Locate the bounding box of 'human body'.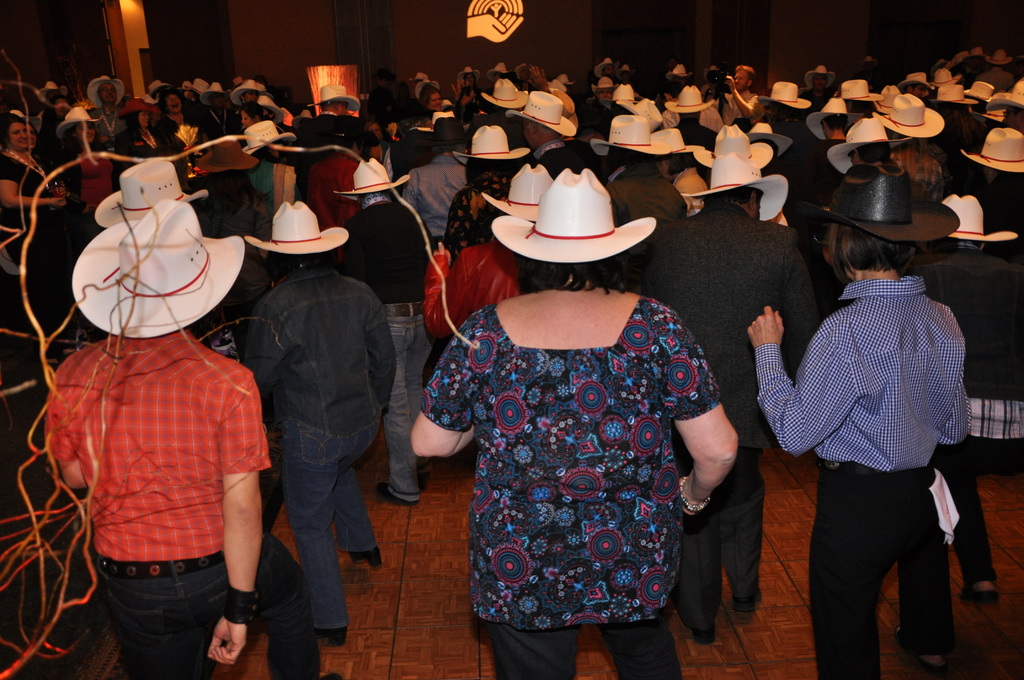
Bounding box: <box>344,199,440,505</box>.
